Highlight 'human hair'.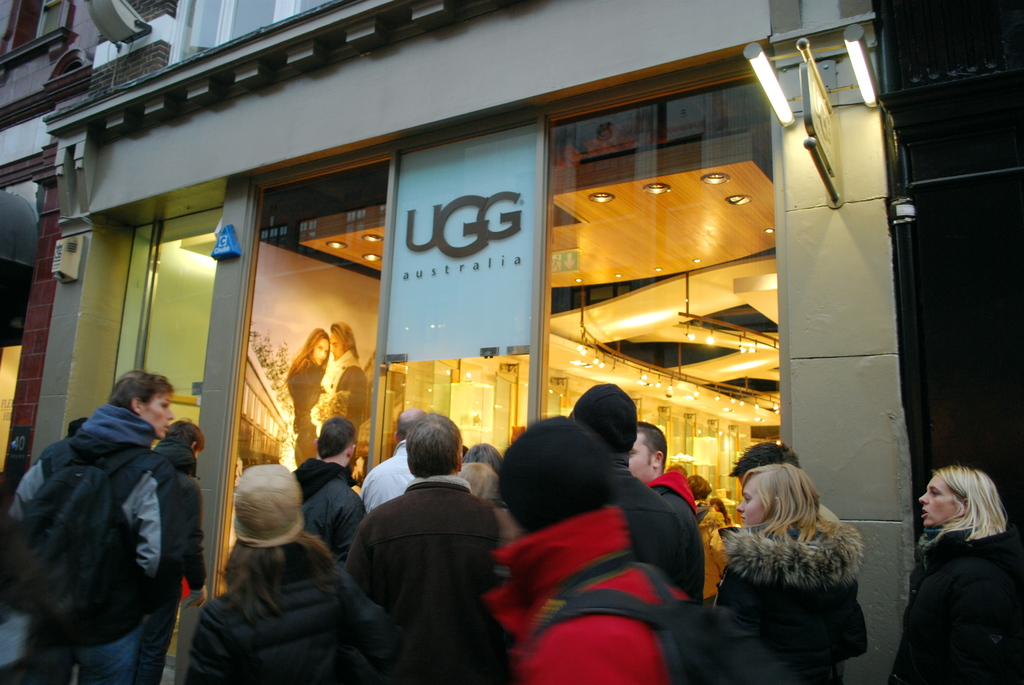
Highlighted region: Rect(463, 441, 504, 475).
